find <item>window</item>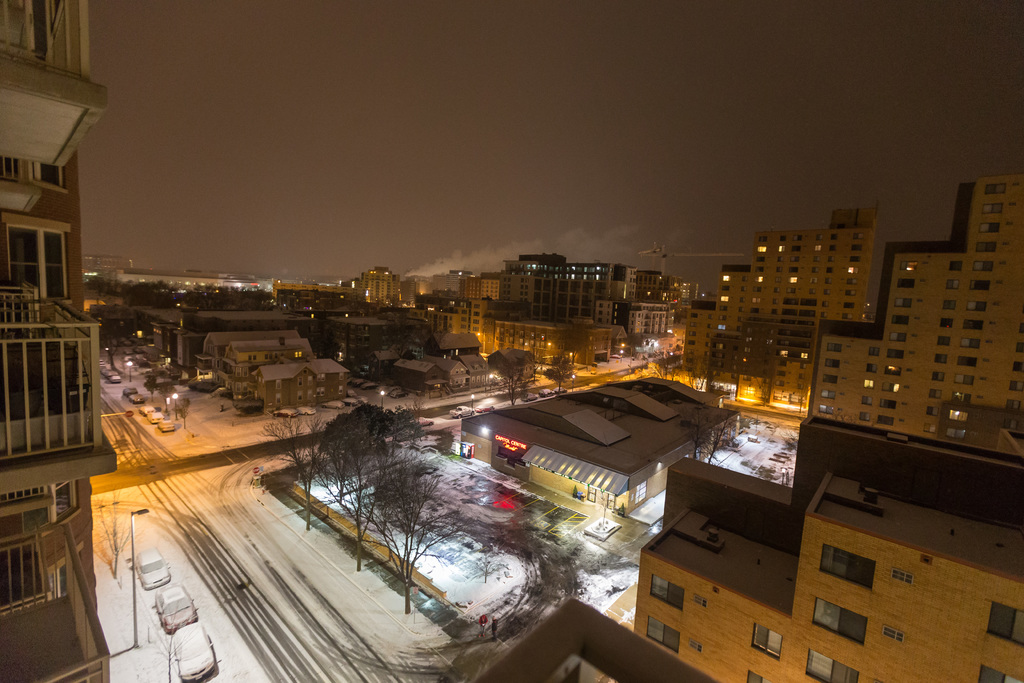
x1=1013, y1=363, x2=1021, y2=372
